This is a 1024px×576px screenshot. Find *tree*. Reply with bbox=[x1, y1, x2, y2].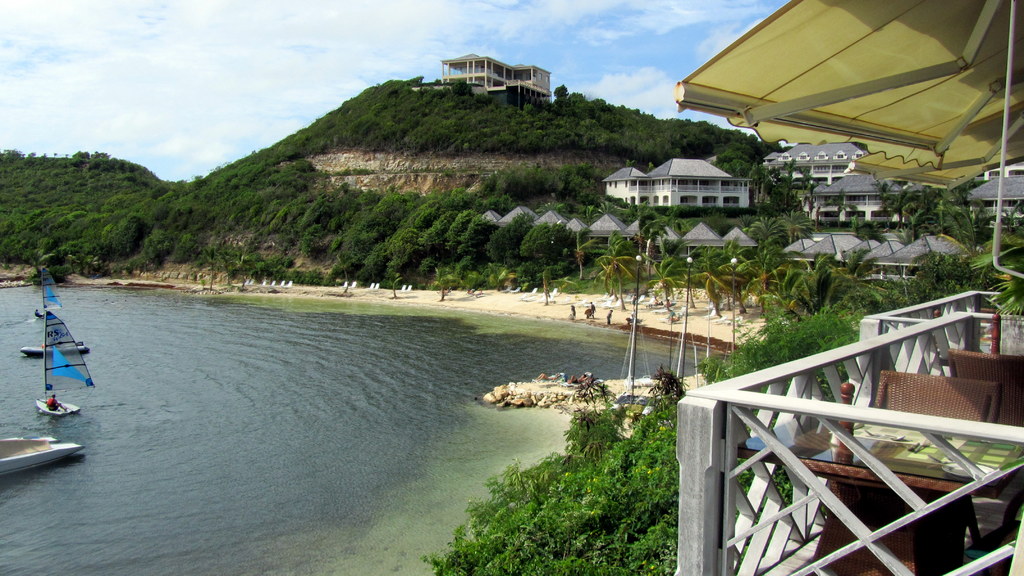
bbox=[591, 198, 625, 222].
